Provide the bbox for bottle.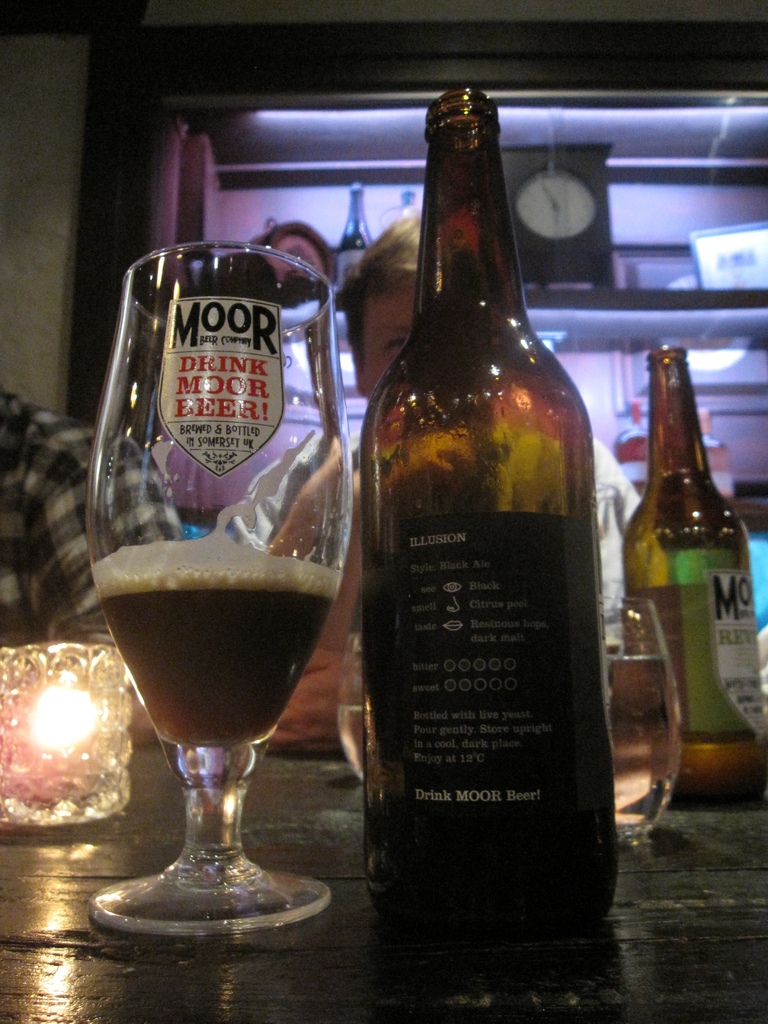
BBox(367, 90, 623, 940).
